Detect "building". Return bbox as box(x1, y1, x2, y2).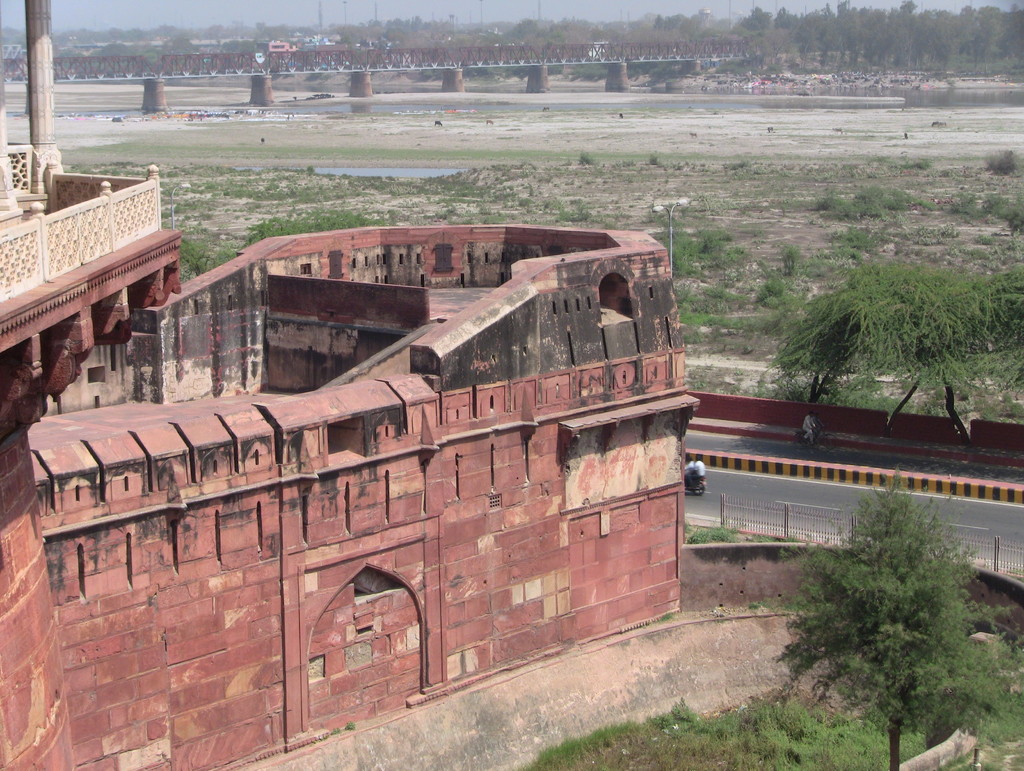
box(0, 0, 700, 770).
